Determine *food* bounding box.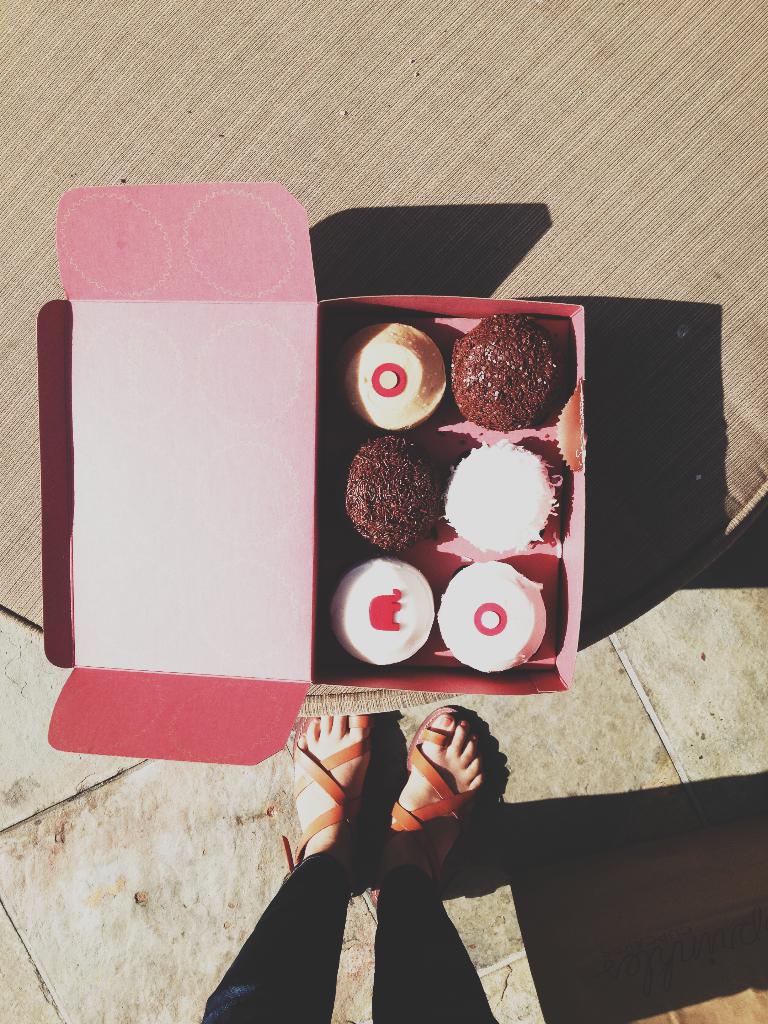
Determined: BBox(438, 555, 550, 672).
